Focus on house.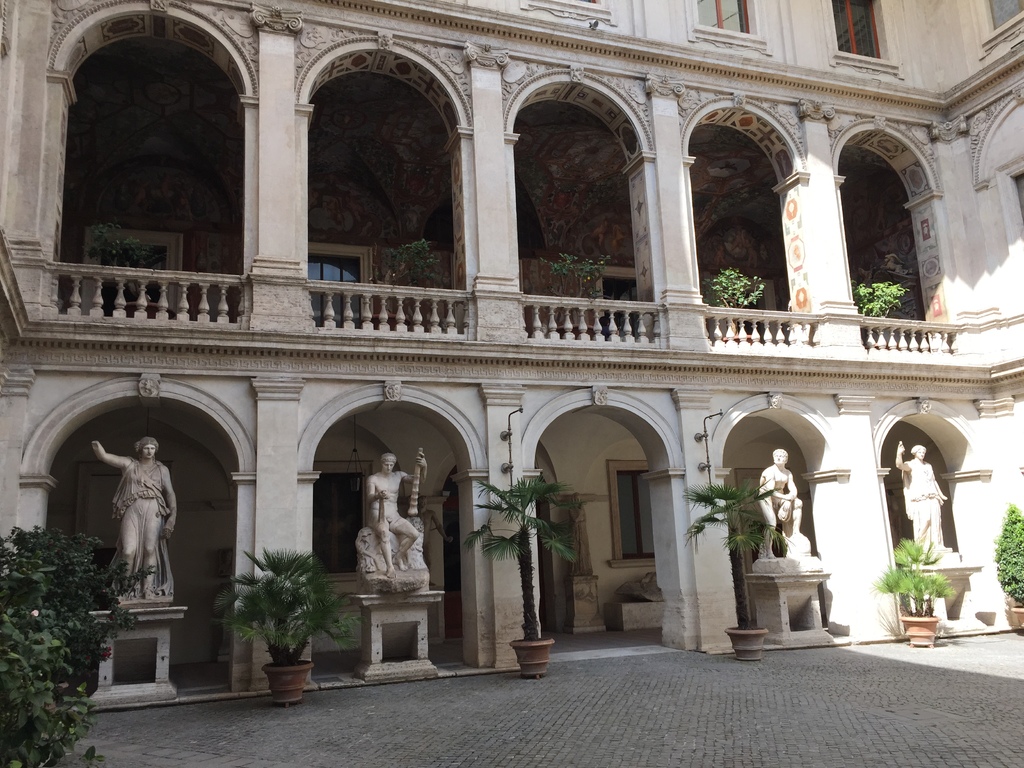
Focused at bbox=(22, 0, 1009, 683).
